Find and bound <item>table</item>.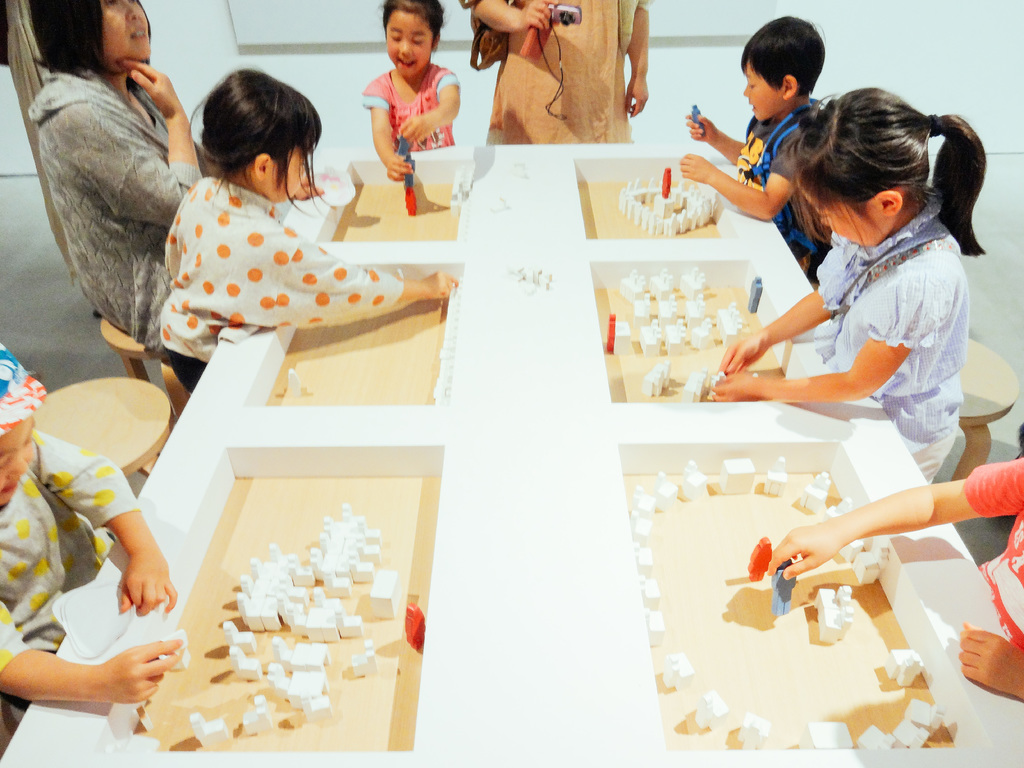
Bound: pyautogui.locateOnScreen(46, 141, 953, 740).
